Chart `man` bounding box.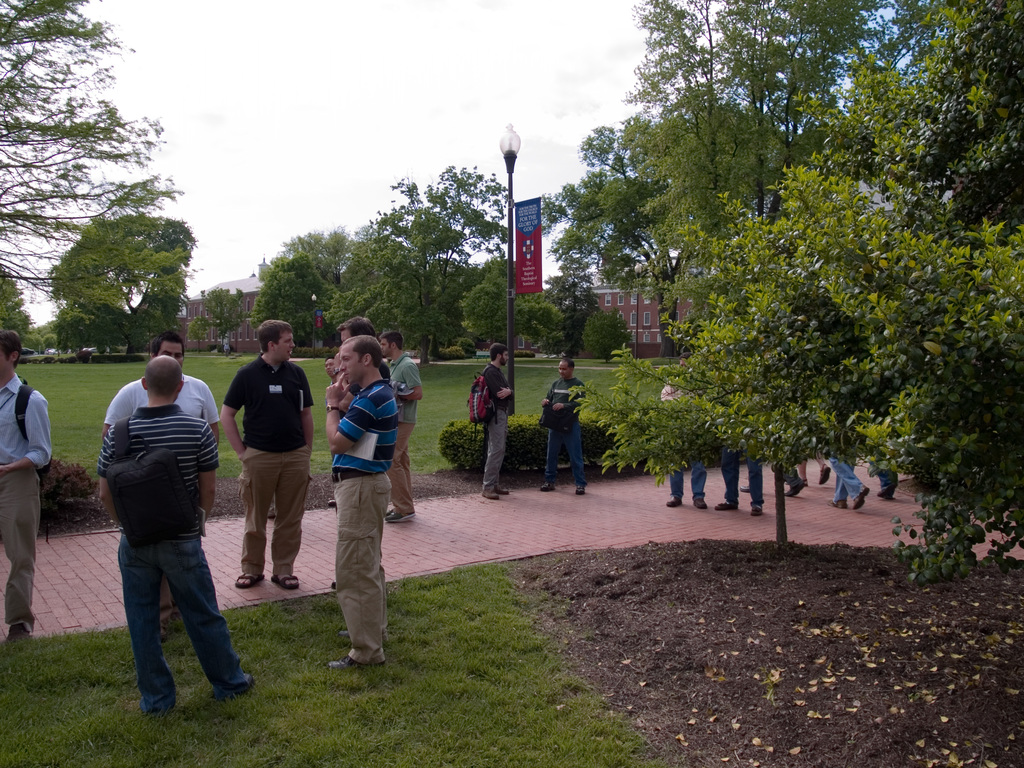
Charted: [221,316,321,596].
